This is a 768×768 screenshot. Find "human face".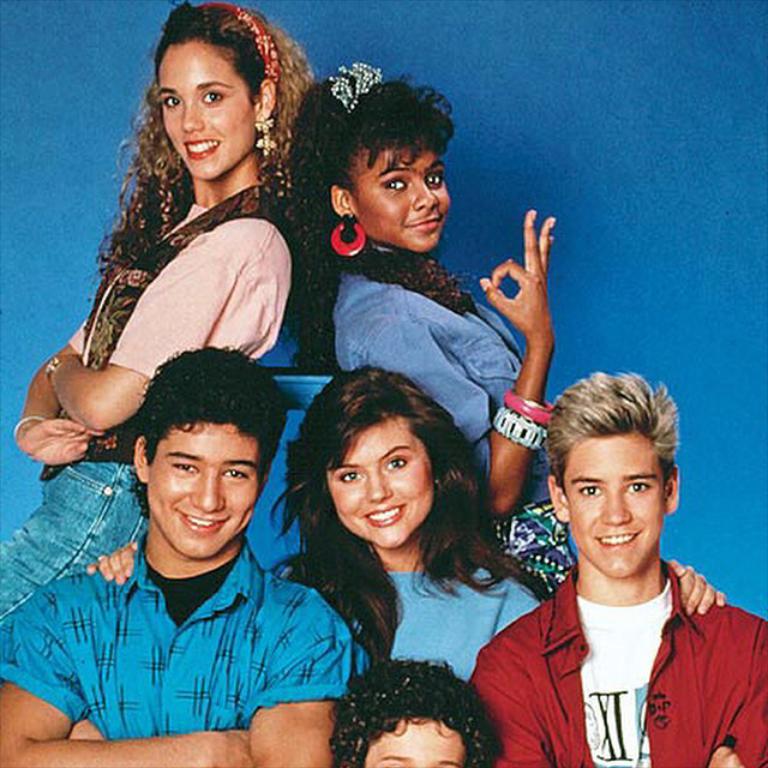
Bounding box: box(142, 430, 258, 558).
